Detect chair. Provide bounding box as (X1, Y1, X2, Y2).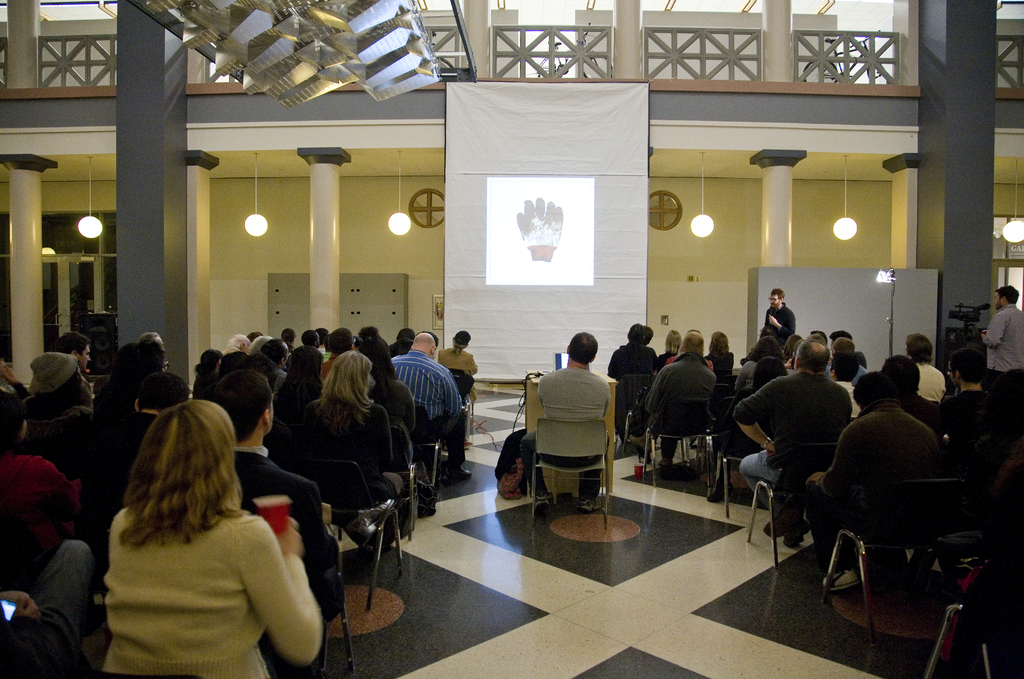
(500, 389, 634, 544).
